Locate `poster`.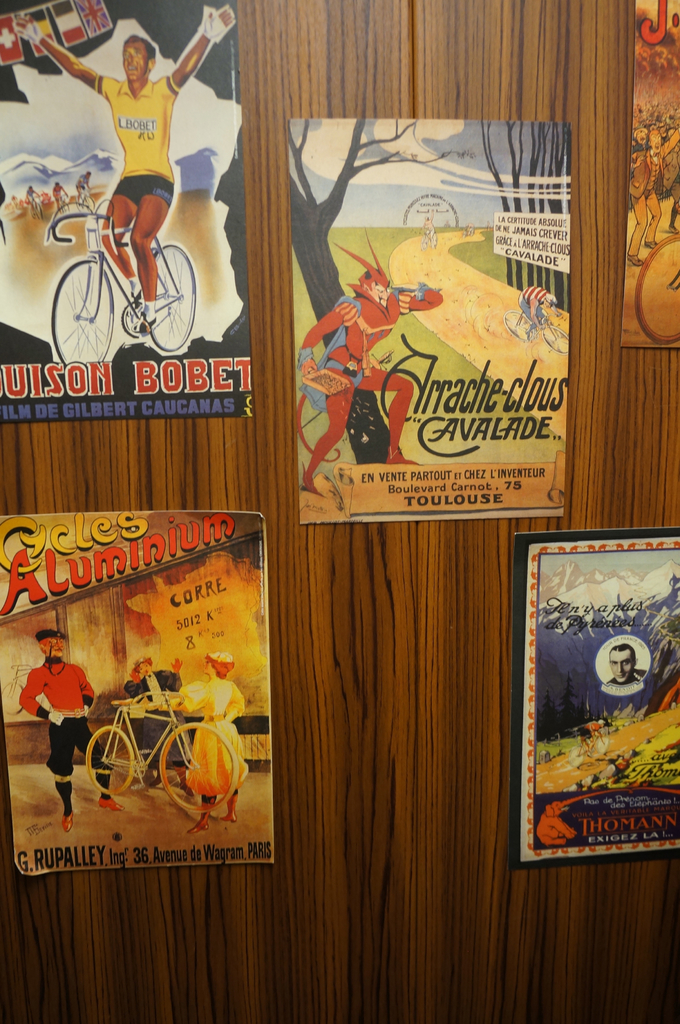
Bounding box: (left=0, top=510, right=274, bottom=874).
